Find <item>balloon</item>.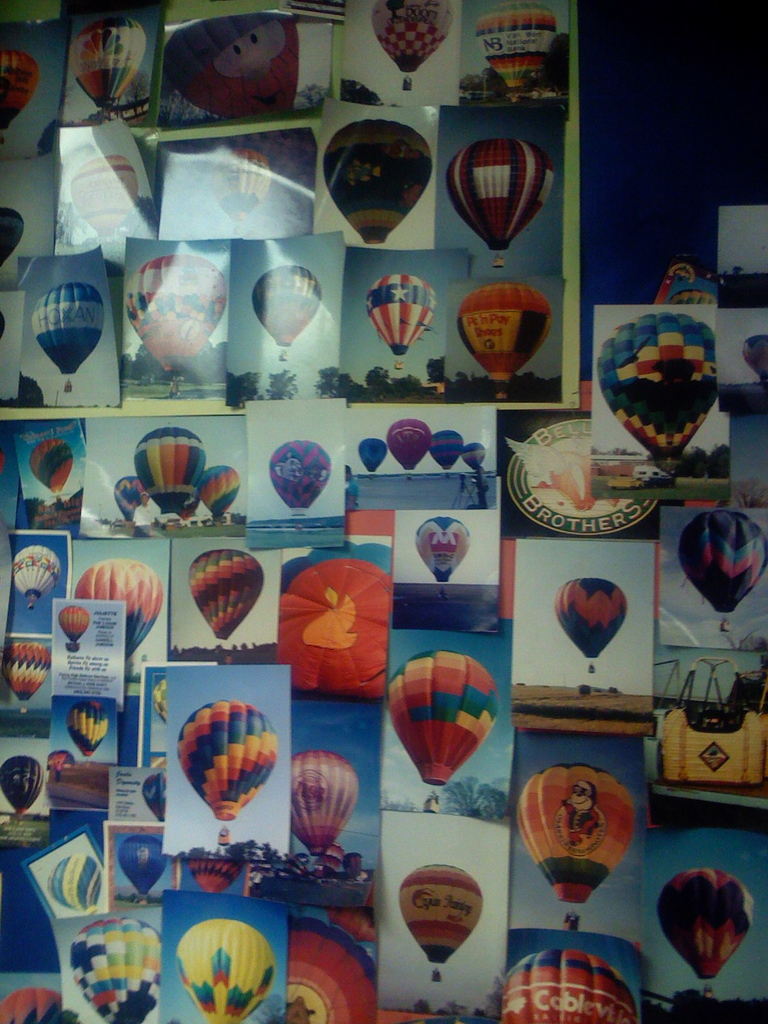
bbox=(69, 15, 139, 108).
